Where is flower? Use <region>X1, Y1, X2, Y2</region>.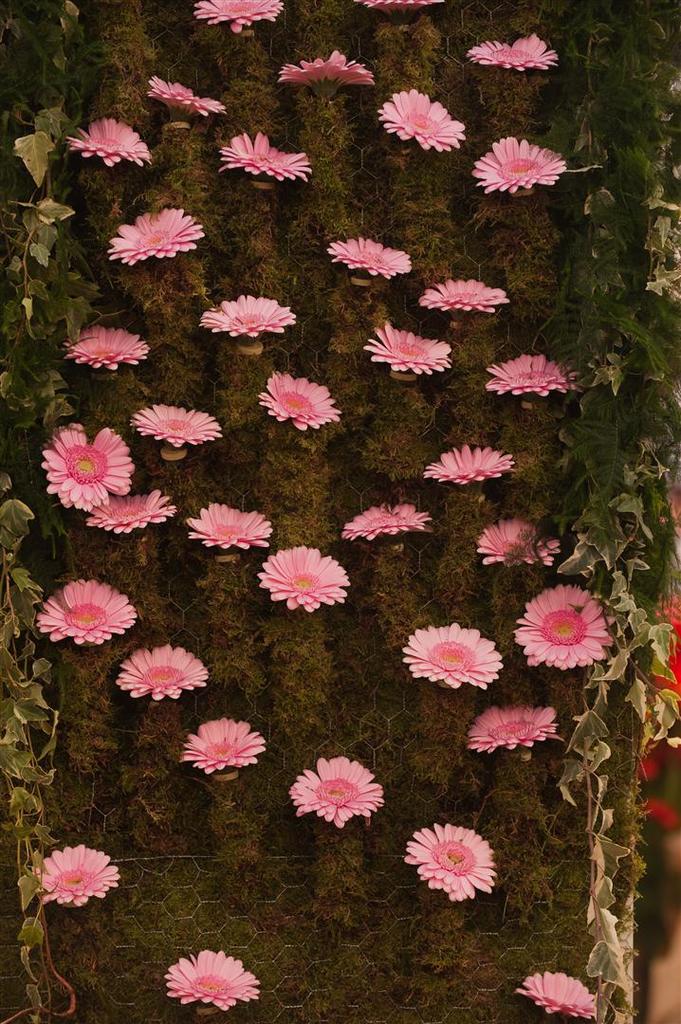
<region>513, 586, 621, 667</region>.
